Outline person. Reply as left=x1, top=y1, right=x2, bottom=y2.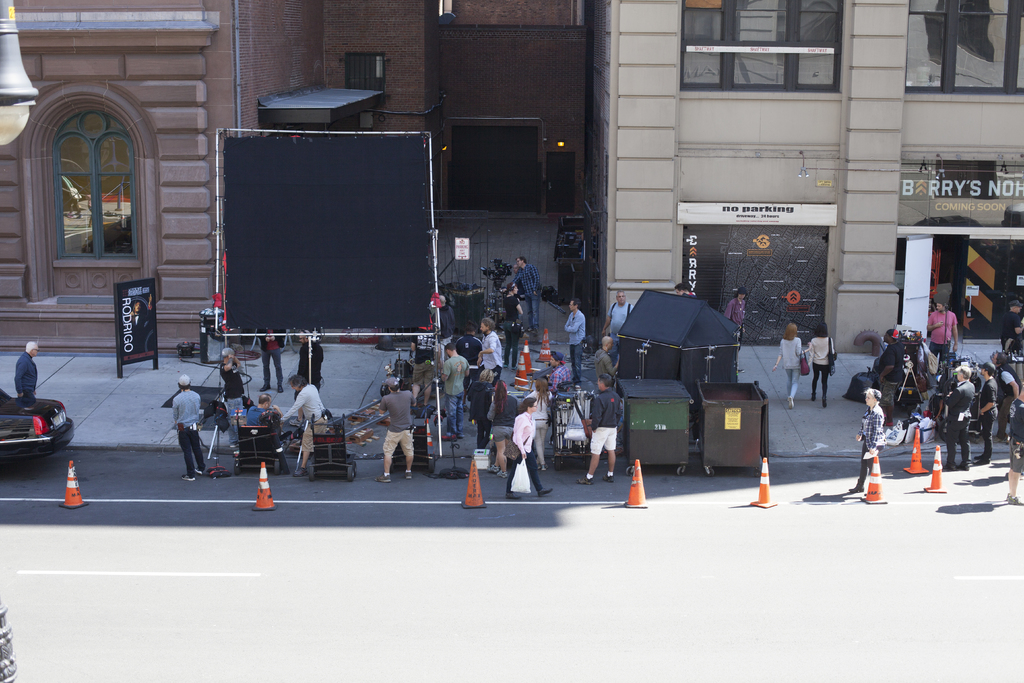
left=245, top=391, right=274, bottom=428.
